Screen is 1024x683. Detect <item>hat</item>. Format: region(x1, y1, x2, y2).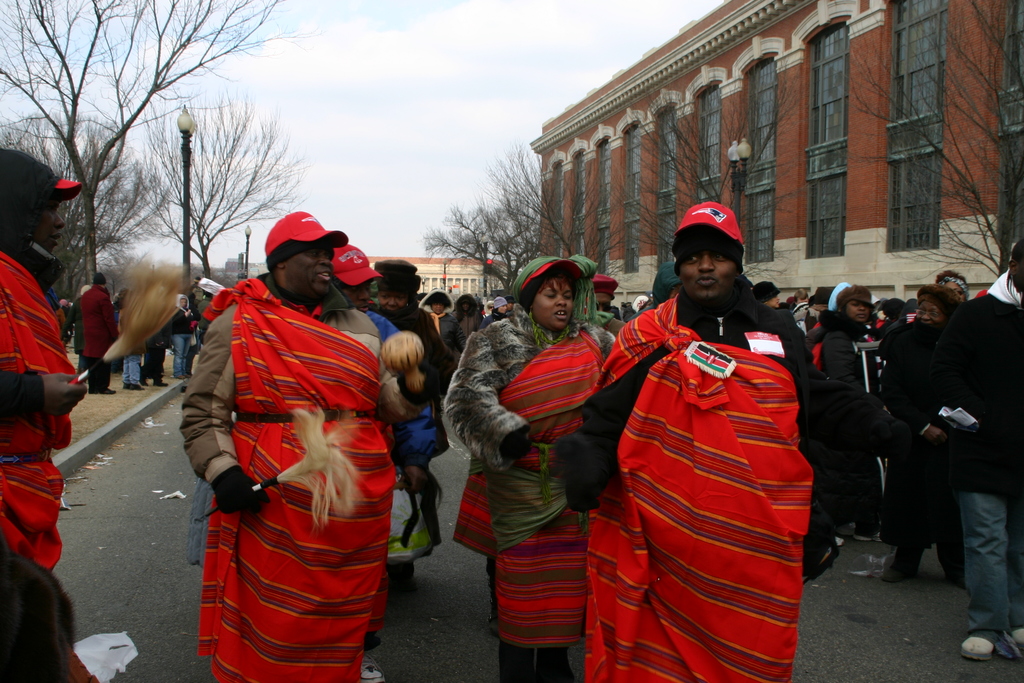
region(672, 199, 746, 250).
